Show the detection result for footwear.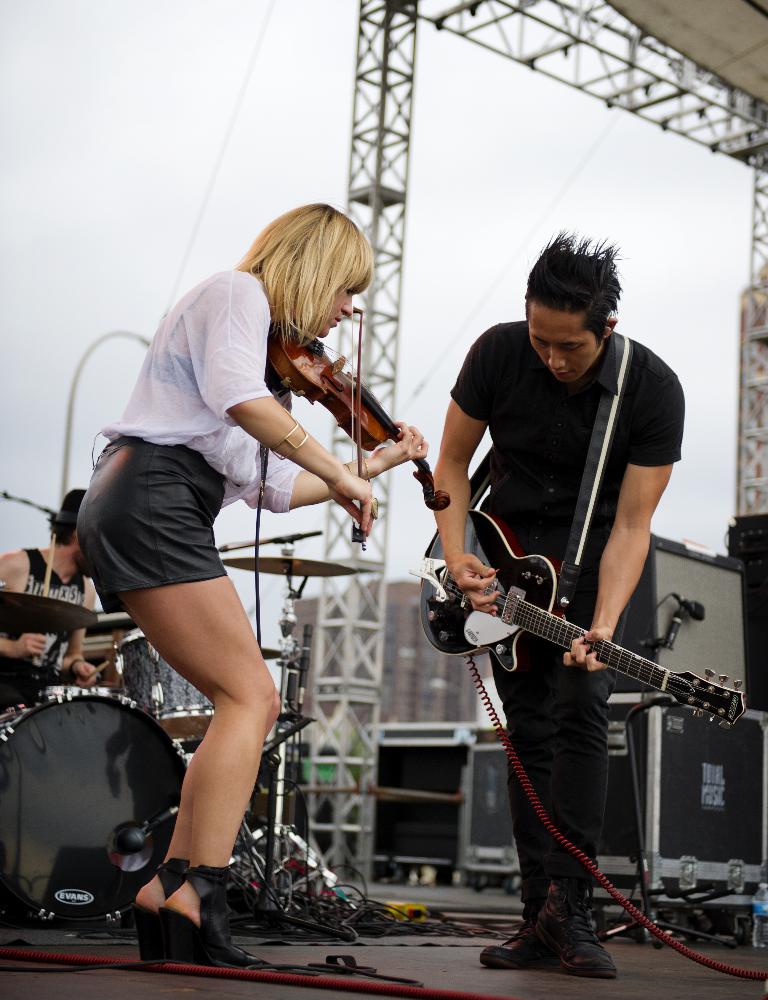
BBox(154, 863, 274, 968).
